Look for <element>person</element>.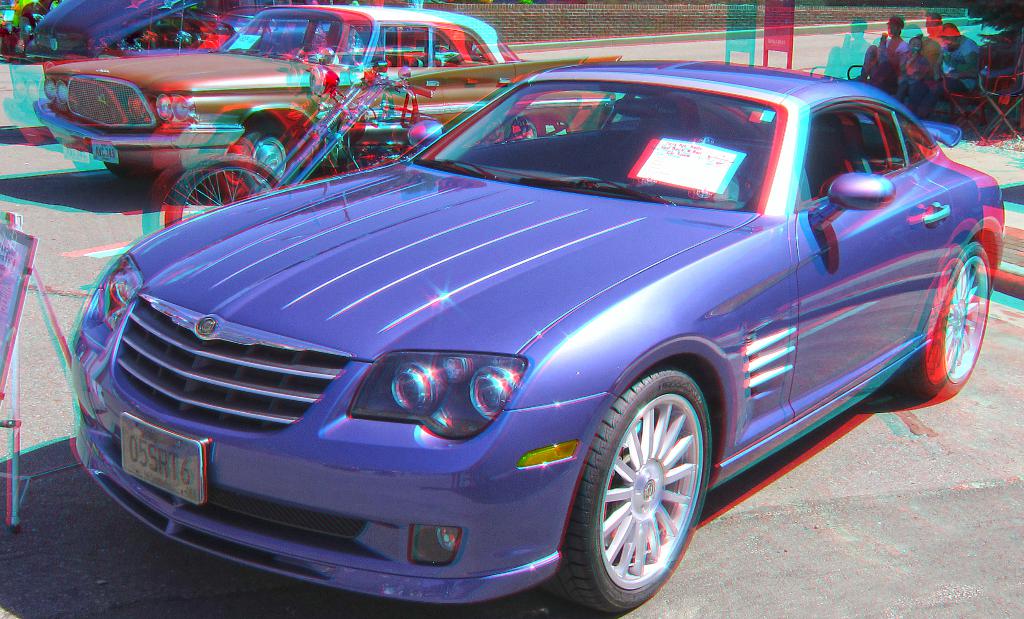
Found: (855,19,906,81).
